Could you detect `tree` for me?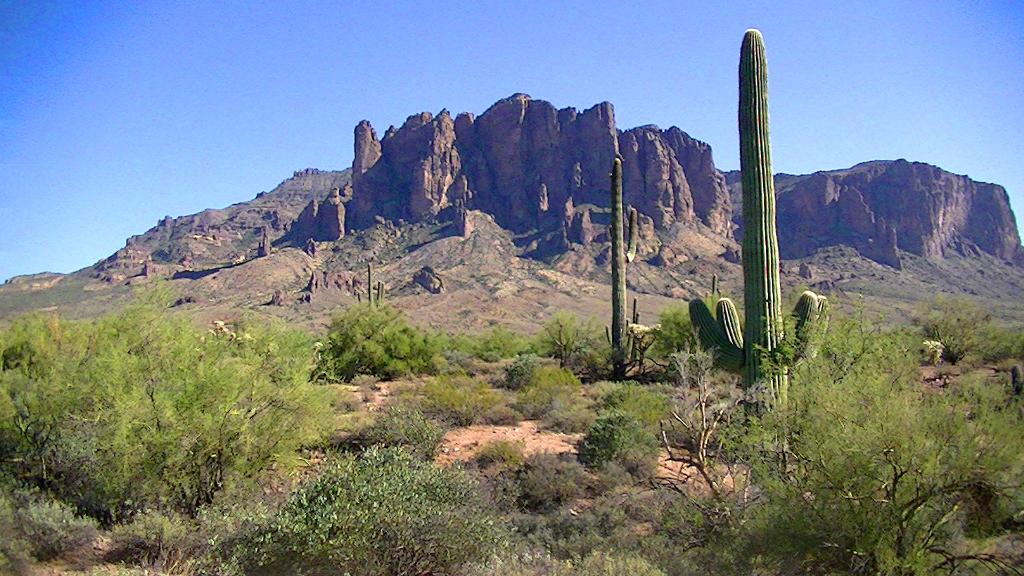
Detection result: box(695, 294, 1023, 575).
